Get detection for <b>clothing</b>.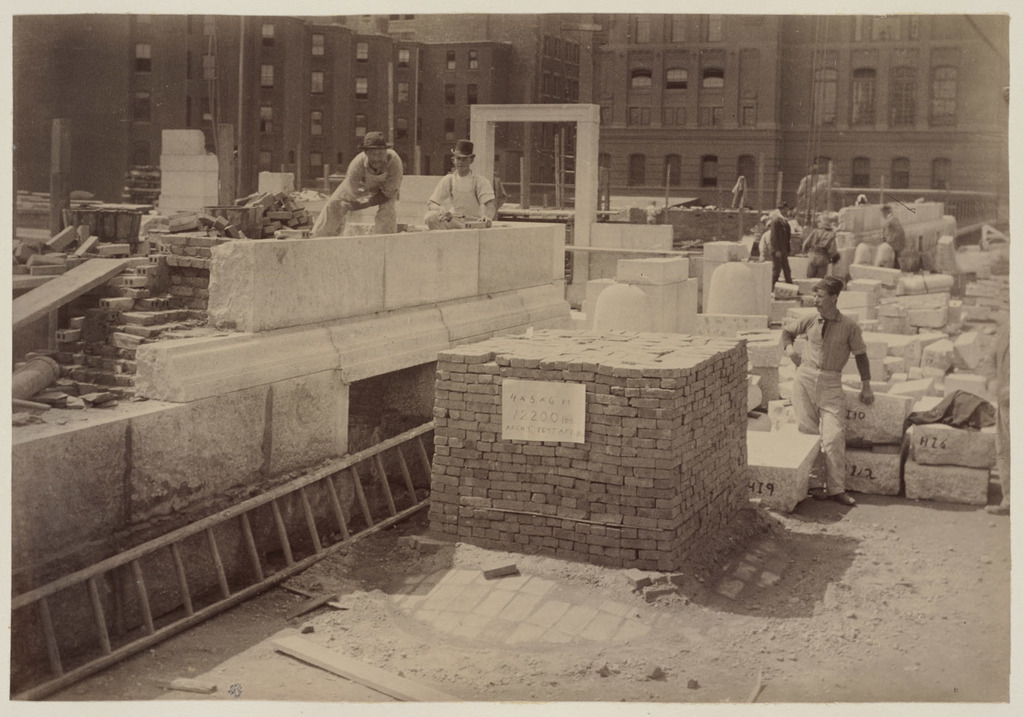
Detection: rect(767, 216, 791, 293).
